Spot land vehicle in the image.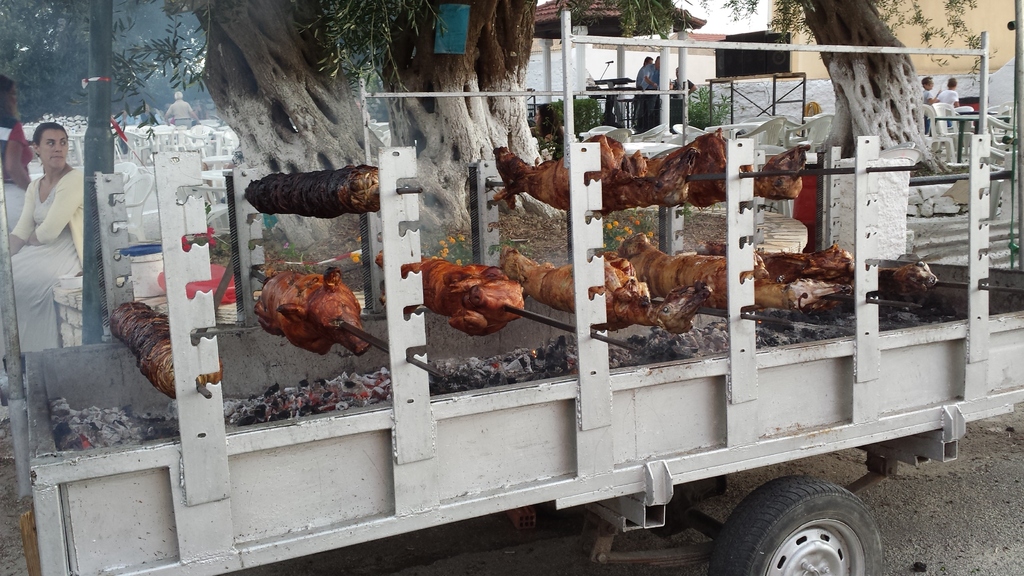
land vehicle found at <region>19, 29, 1023, 575</region>.
